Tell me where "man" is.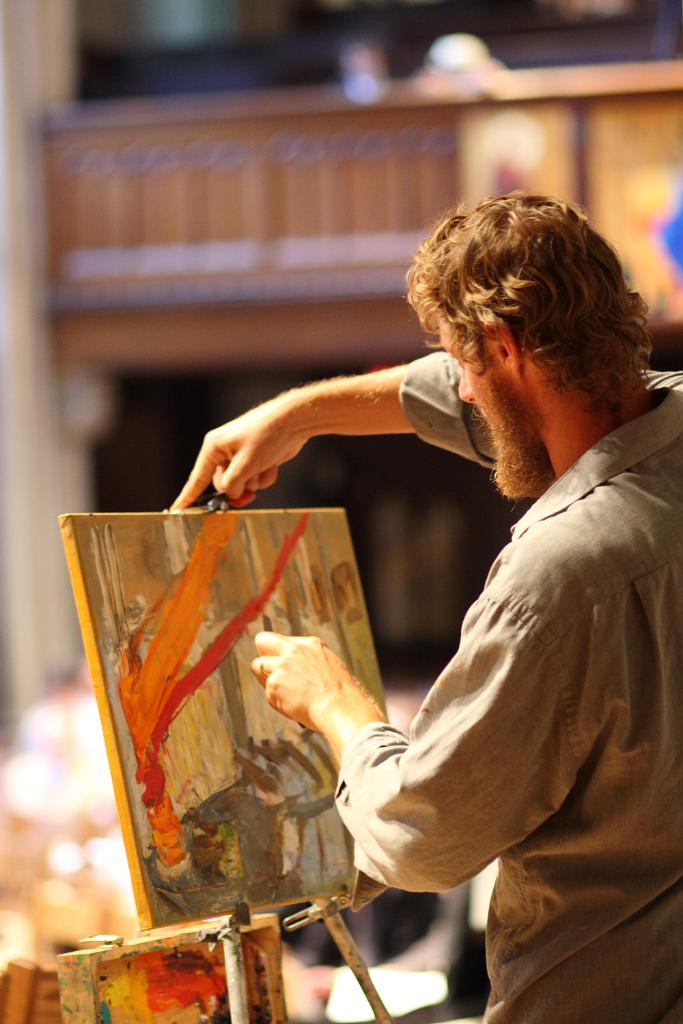
"man" is at 187, 169, 672, 1023.
